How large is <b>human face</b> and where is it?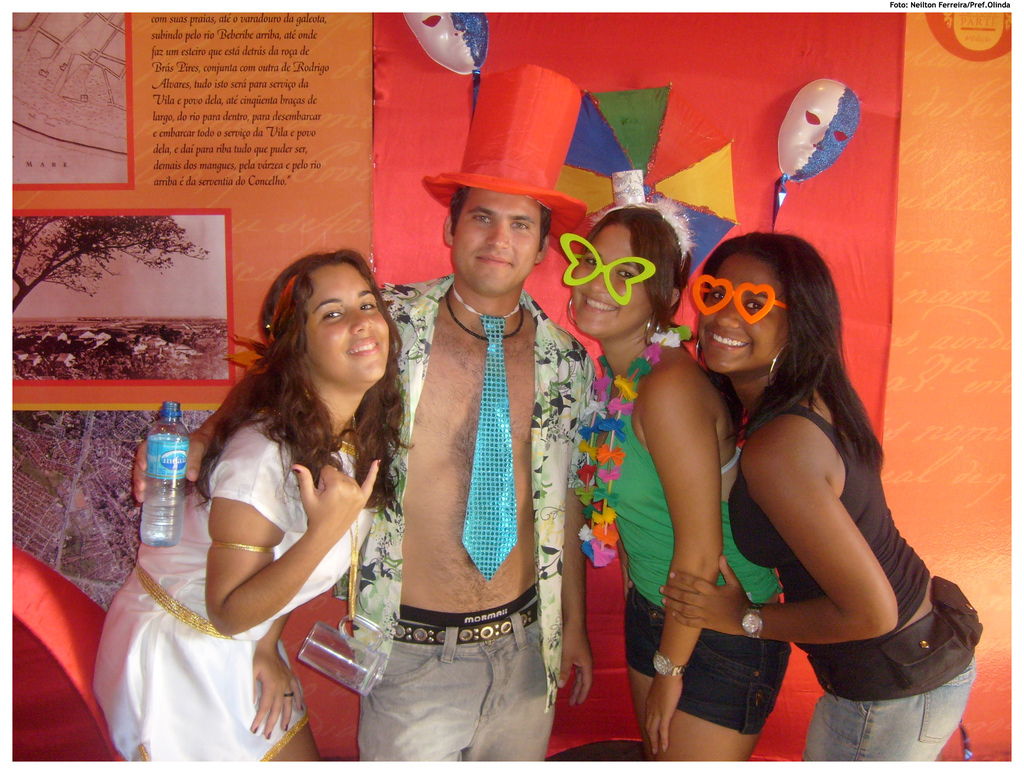
Bounding box: box(570, 225, 651, 336).
